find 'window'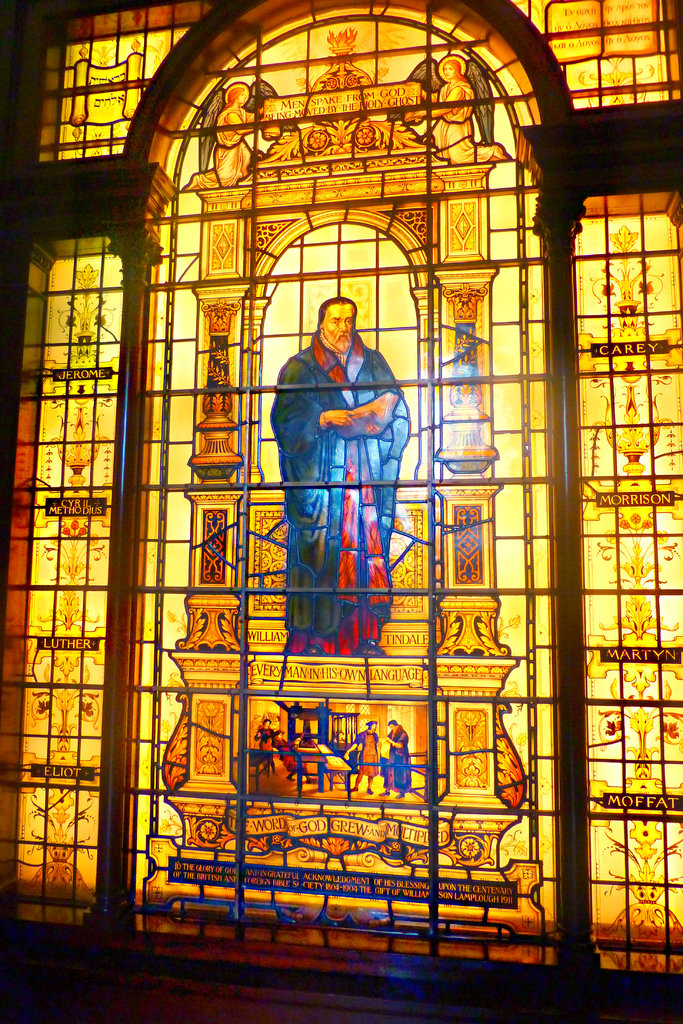
[0, 0, 682, 1023]
